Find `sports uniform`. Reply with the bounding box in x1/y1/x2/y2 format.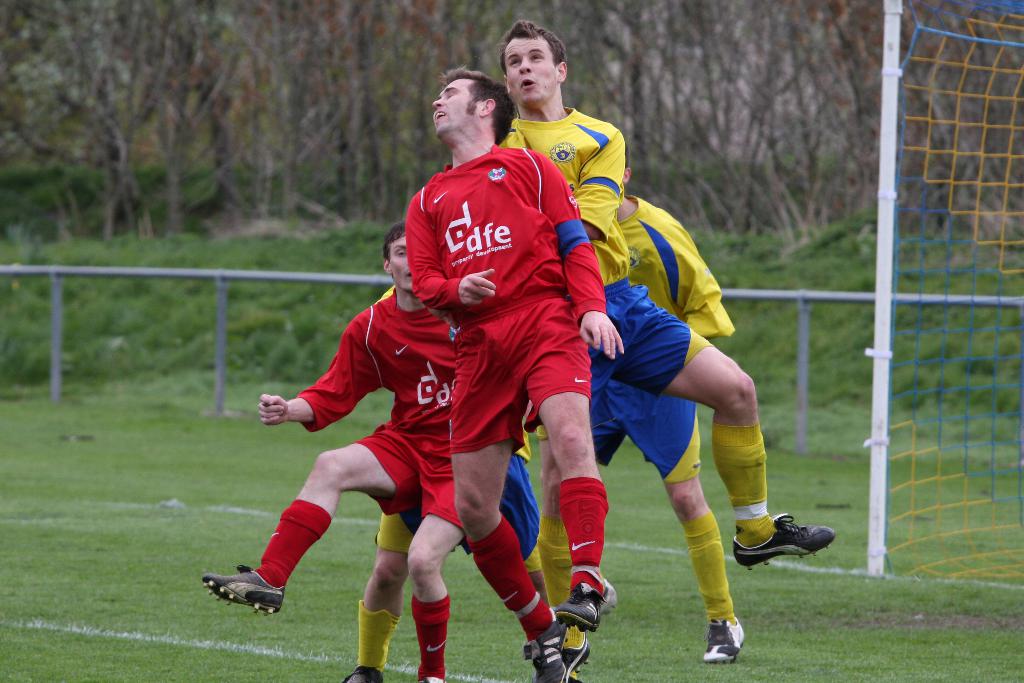
411/143/614/463.
